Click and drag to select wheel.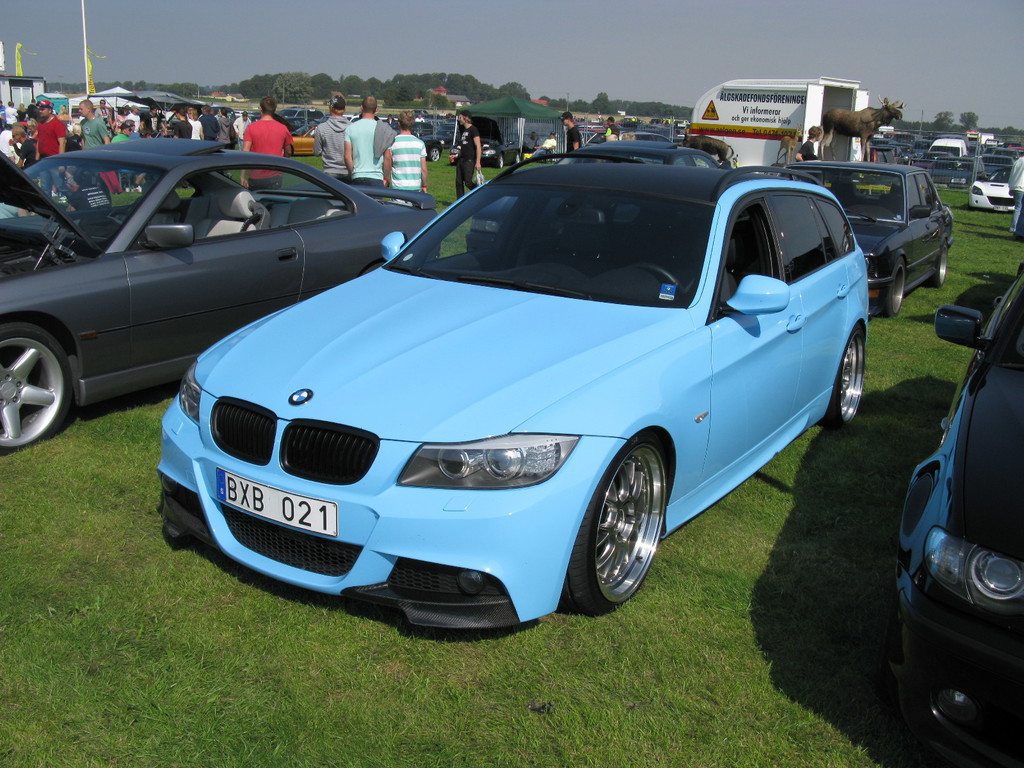
Selection: rect(828, 327, 868, 433).
